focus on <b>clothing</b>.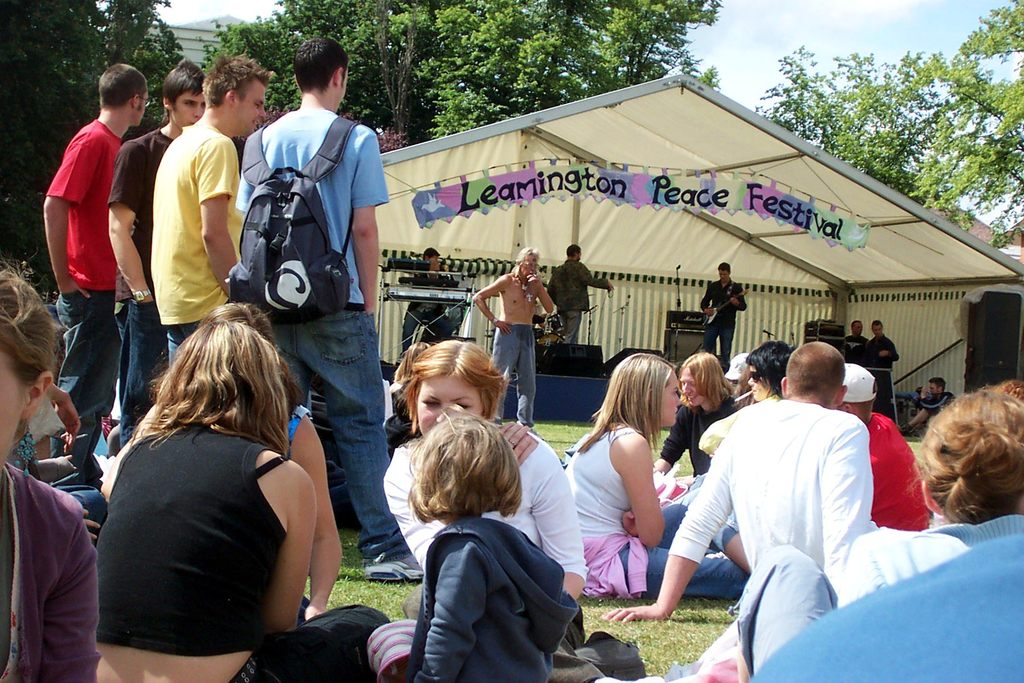
Focused at (384, 414, 573, 595).
